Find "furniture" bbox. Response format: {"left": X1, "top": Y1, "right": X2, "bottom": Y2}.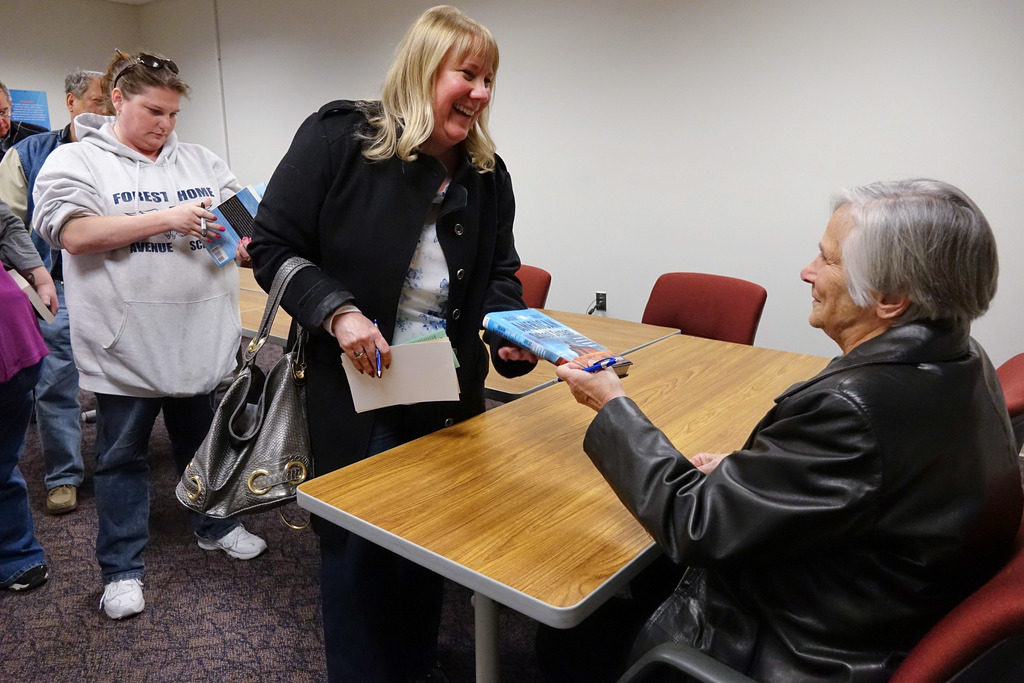
{"left": 517, "top": 264, "right": 553, "bottom": 309}.
